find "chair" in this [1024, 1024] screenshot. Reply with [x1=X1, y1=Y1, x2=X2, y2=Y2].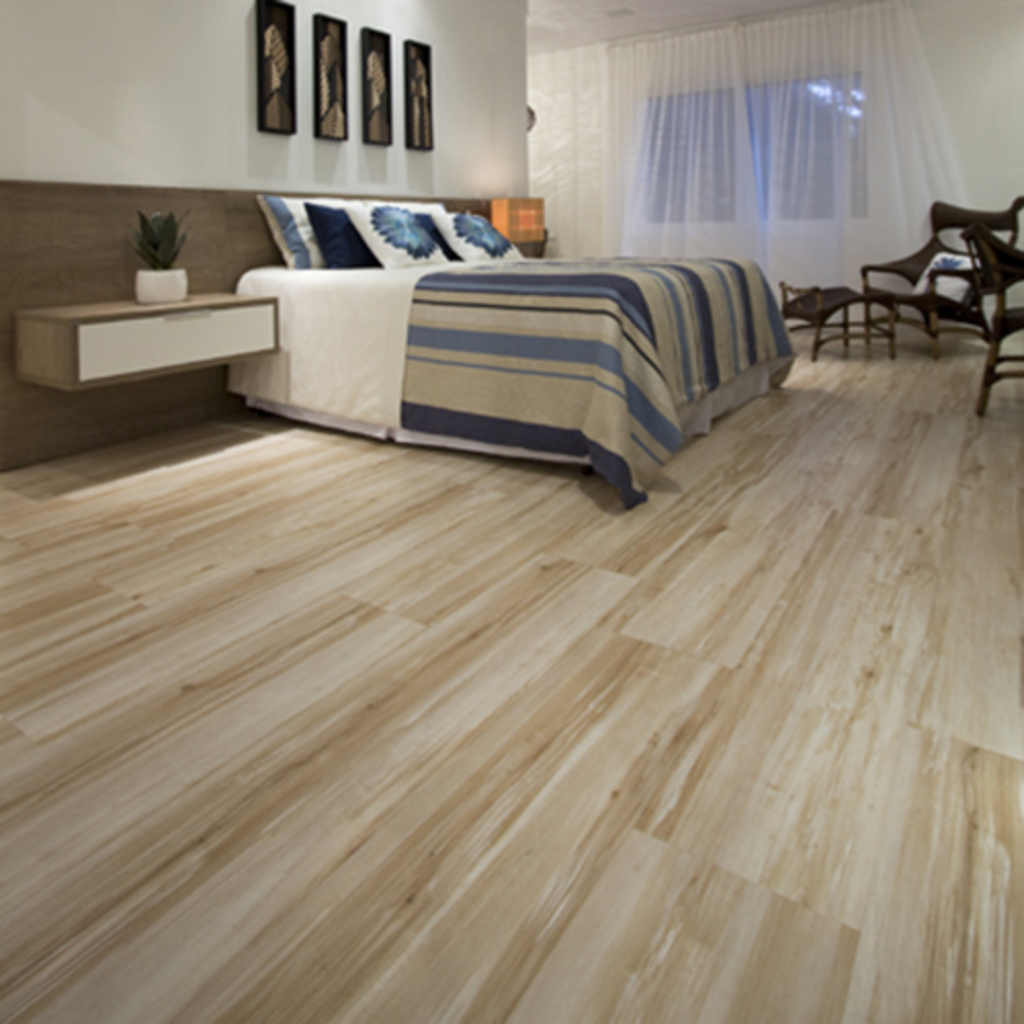
[x1=963, y1=207, x2=1022, y2=416].
